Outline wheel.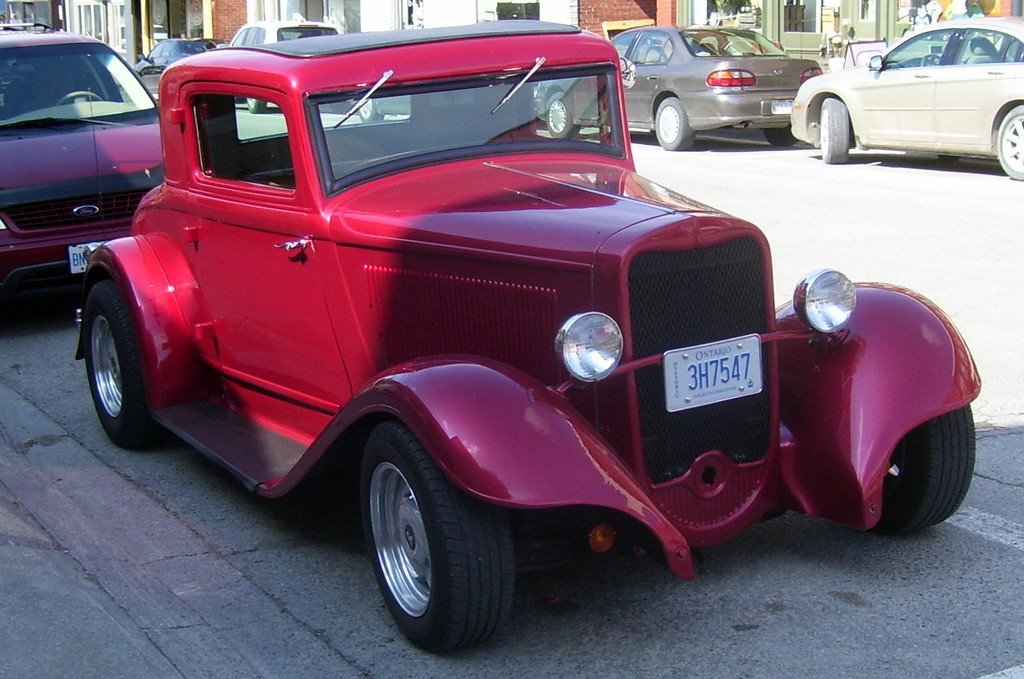
Outline: (x1=872, y1=404, x2=973, y2=539).
